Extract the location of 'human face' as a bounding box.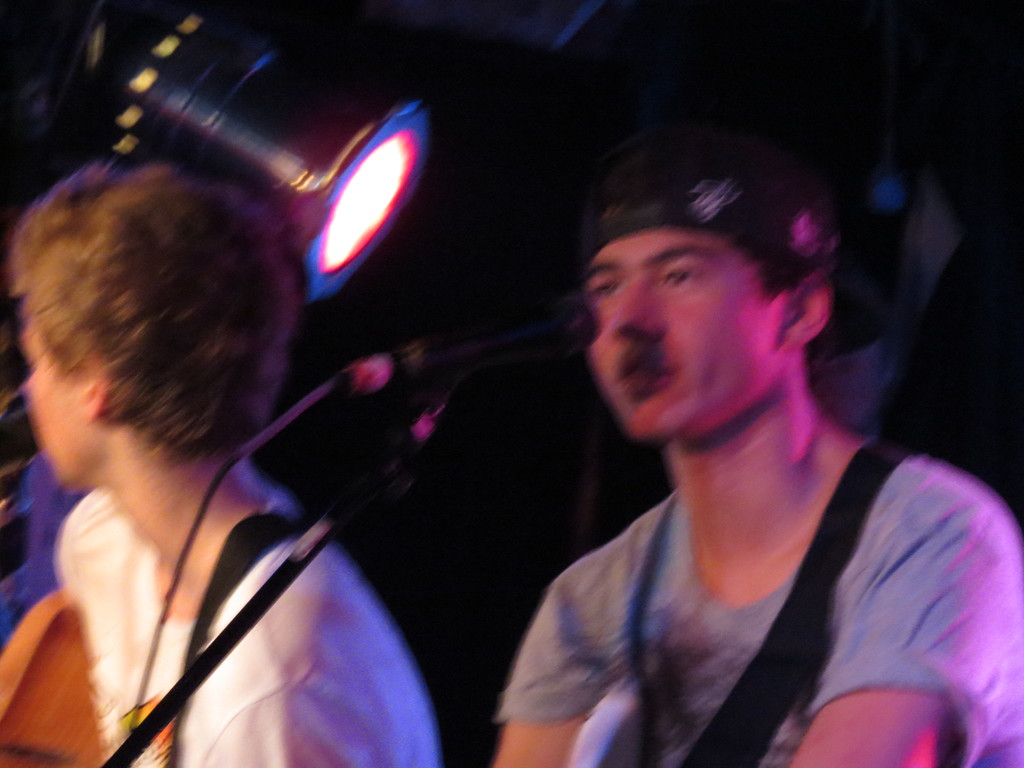
BBox(587, 225, 784, 447).
